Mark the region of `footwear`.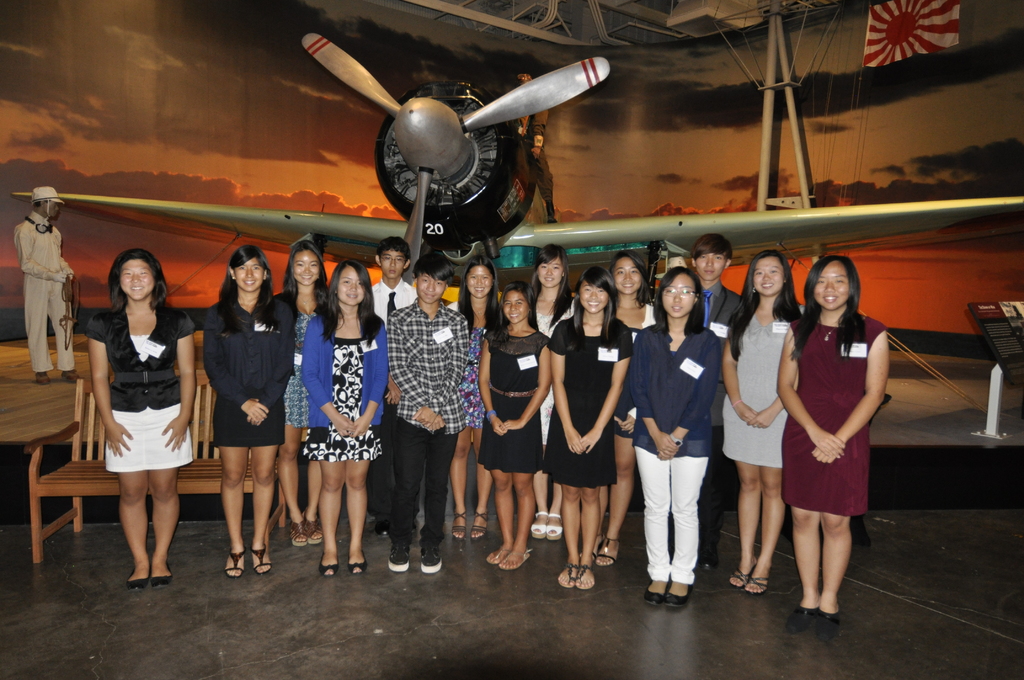
Region: [x1=556, y1=555, x2=577, y2=589].
